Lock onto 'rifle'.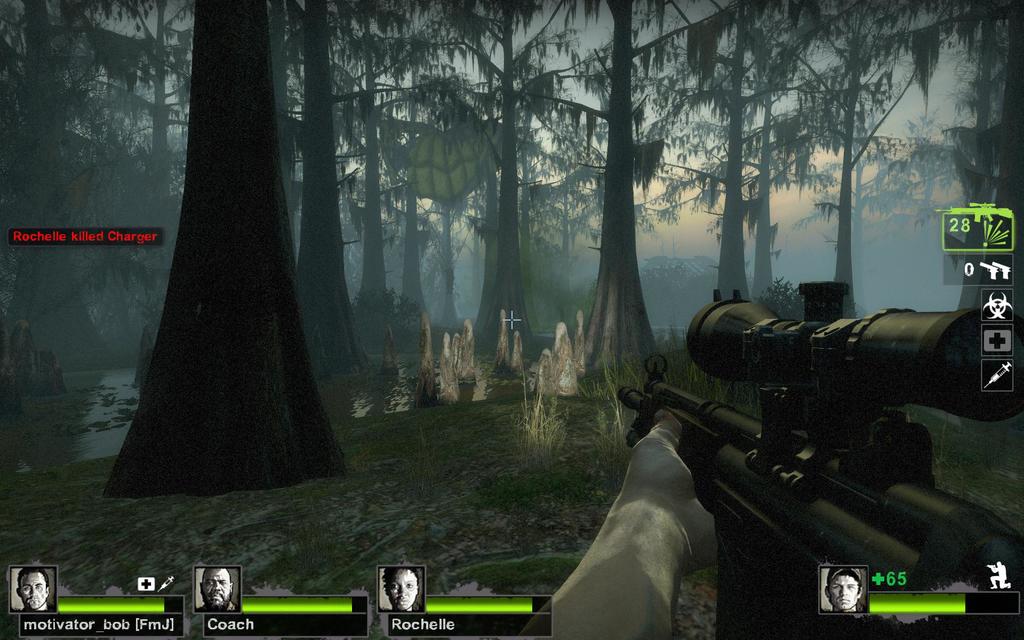
Locked: 604, 308, 987, 604.
